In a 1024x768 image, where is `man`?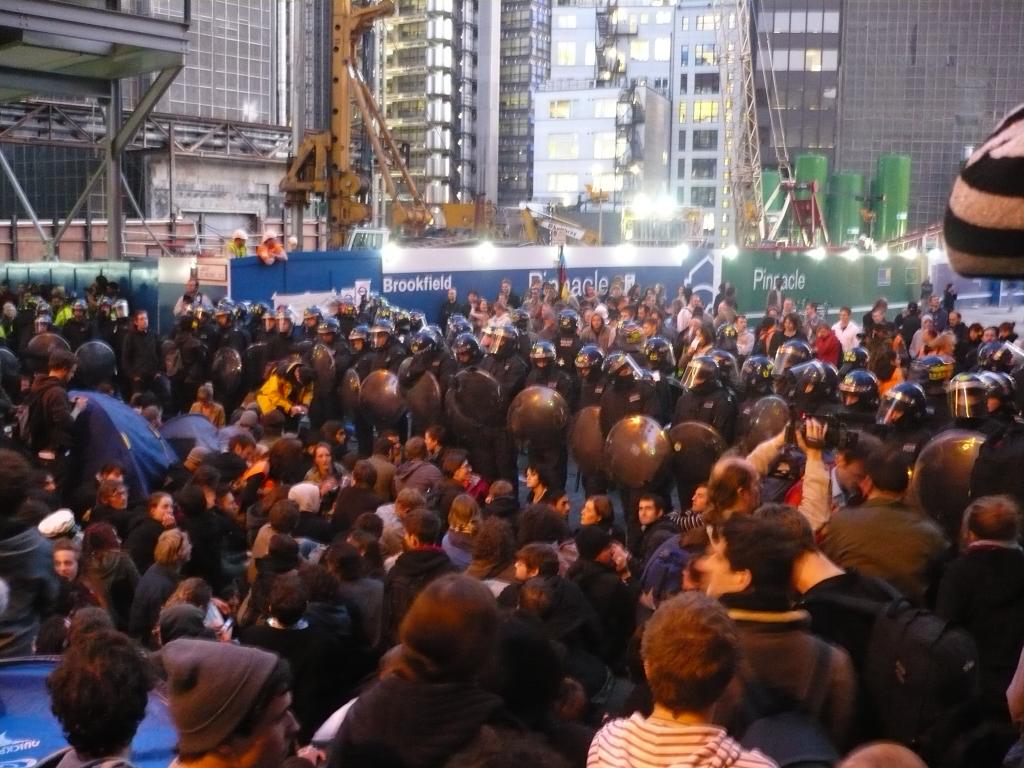
BBox(420, 422, 443, 466).
